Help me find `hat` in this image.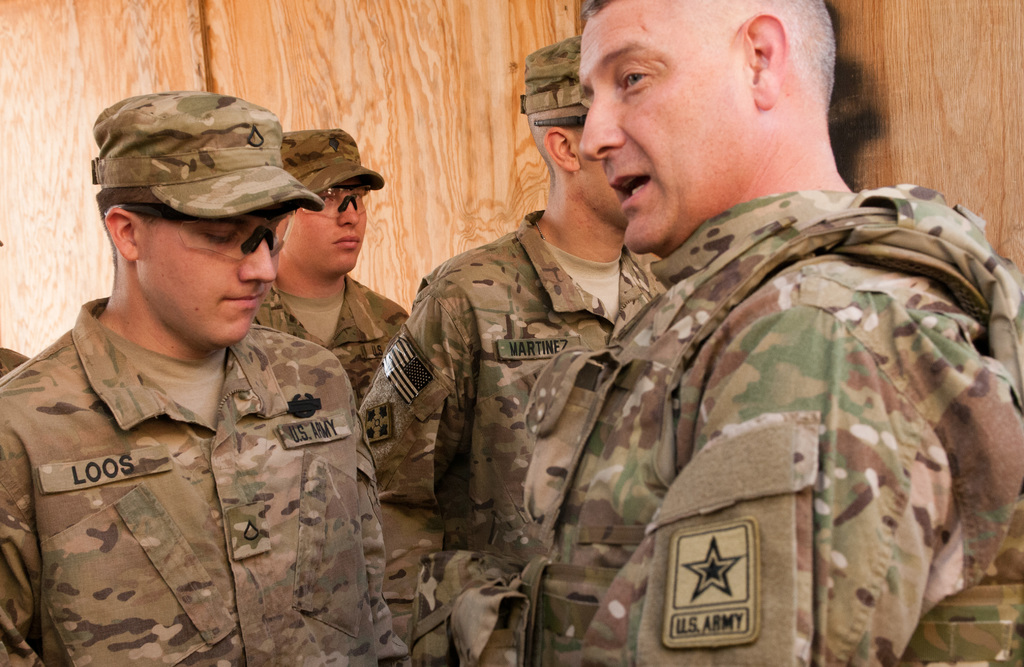
Found it: detection(88, 90, 322, 220).
